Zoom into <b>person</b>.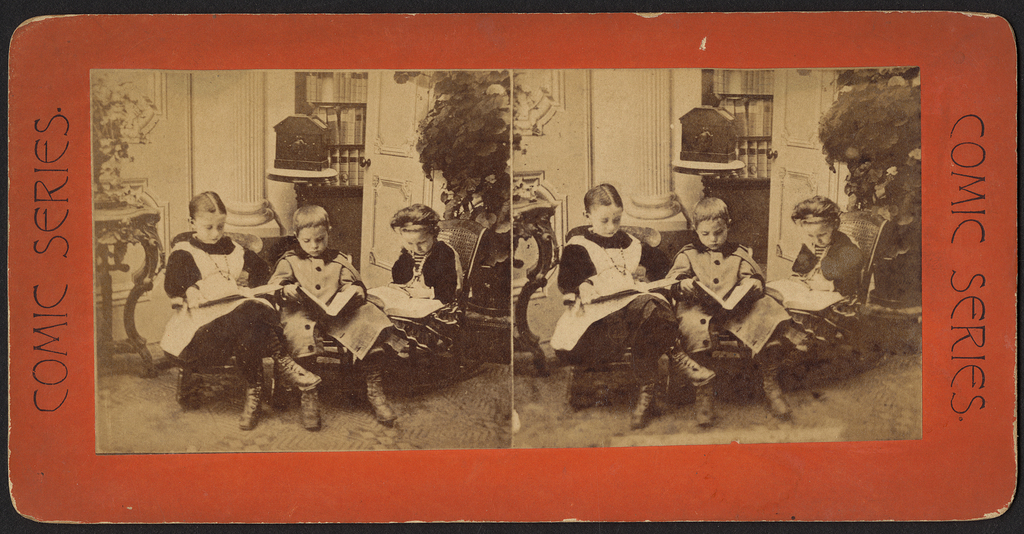
Zoom target: [362, 204, 462, 358].
